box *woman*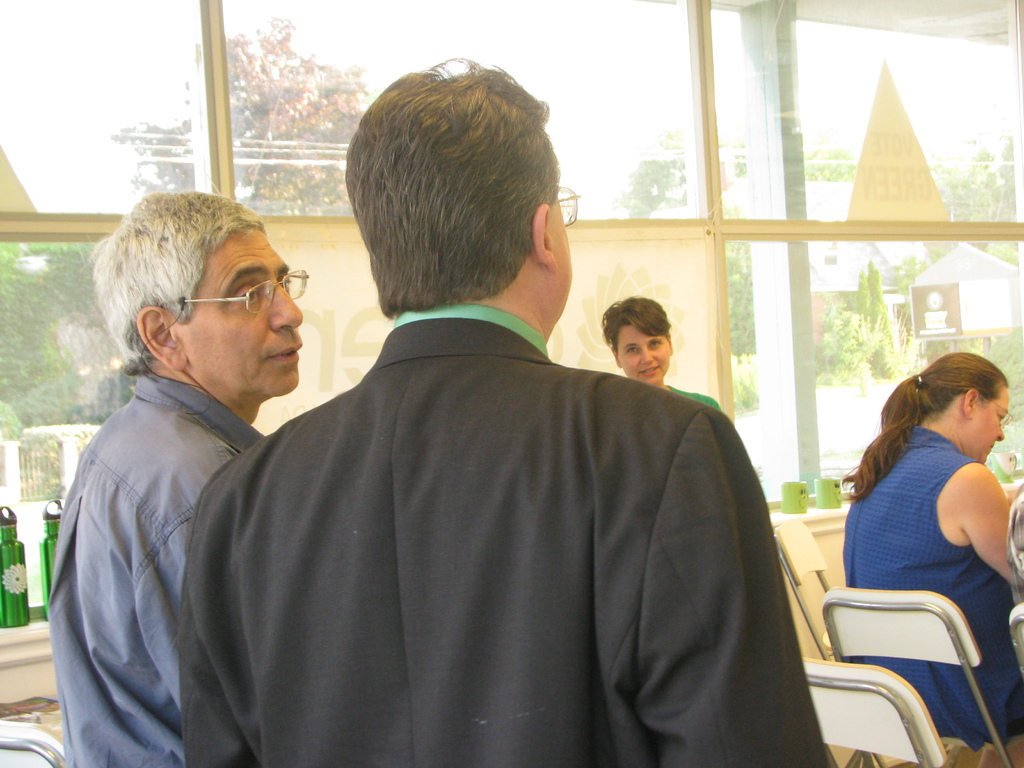
bbox=(599, 296, 722, 410)
